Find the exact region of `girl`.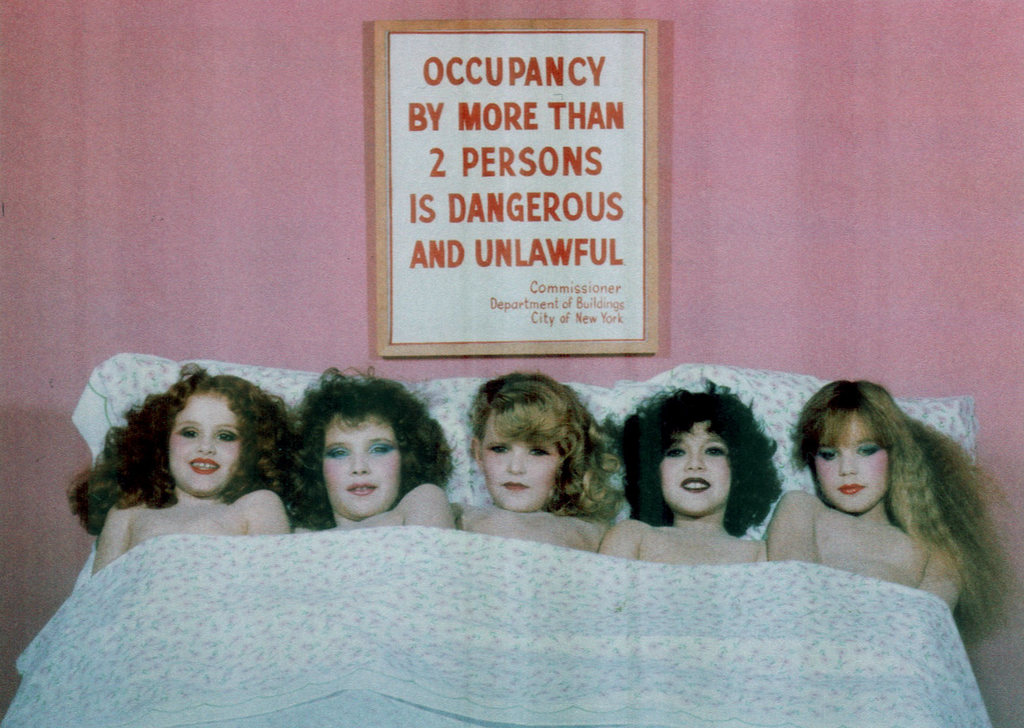
Exact region: <region>77, 360, 324, 577</region>.
